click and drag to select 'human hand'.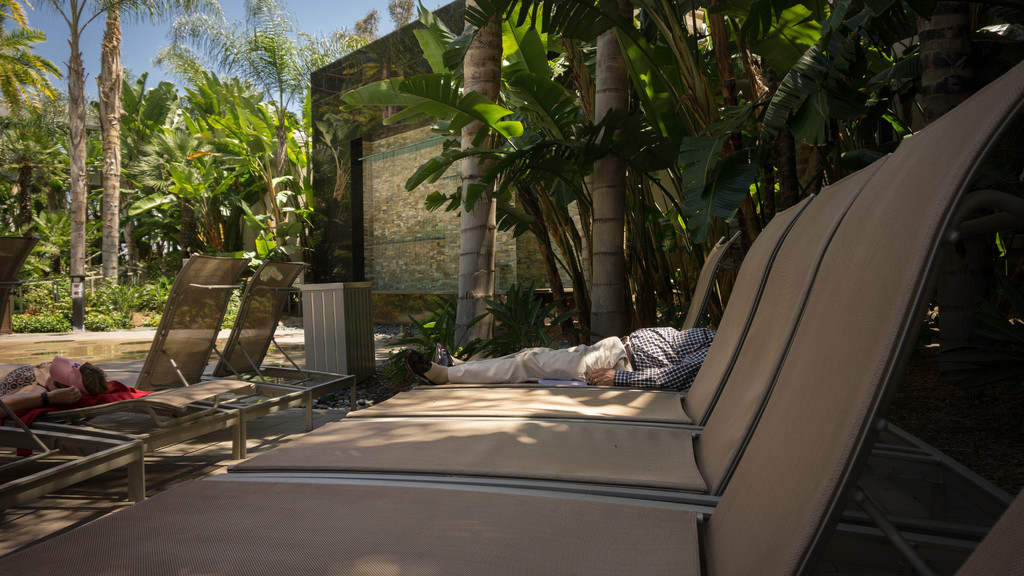
Selection: bbox=[47, 387, 86, 410].
